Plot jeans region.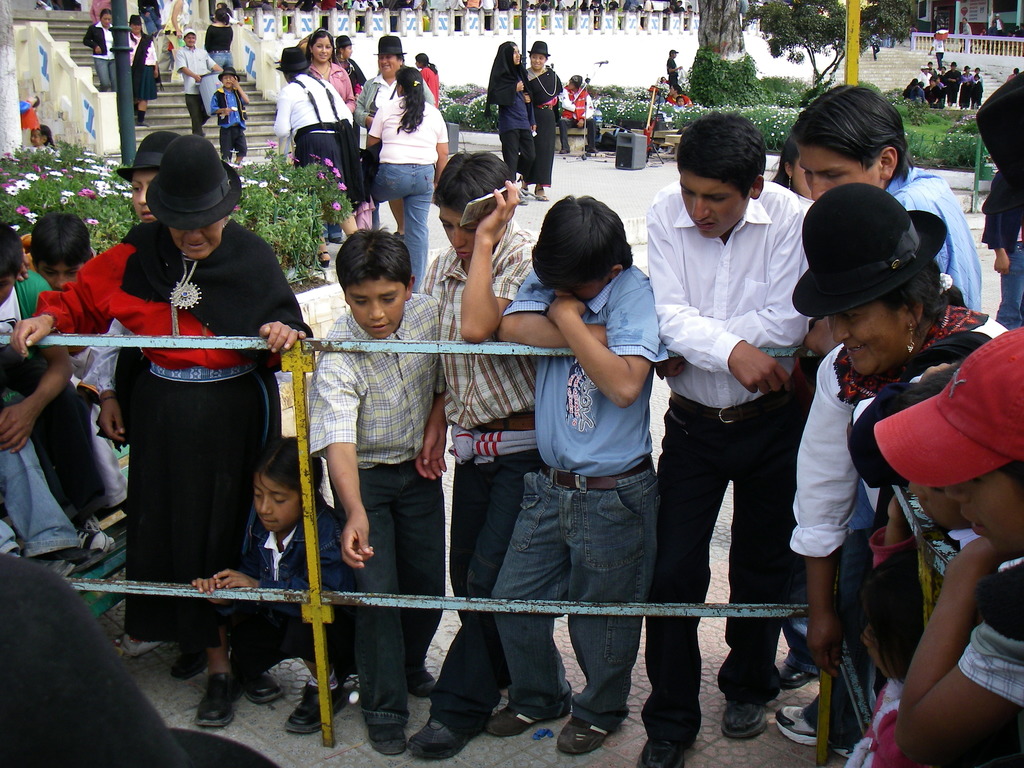
Plotted at pyautogui.locateOnScreen(92, 58, 118, 91).
